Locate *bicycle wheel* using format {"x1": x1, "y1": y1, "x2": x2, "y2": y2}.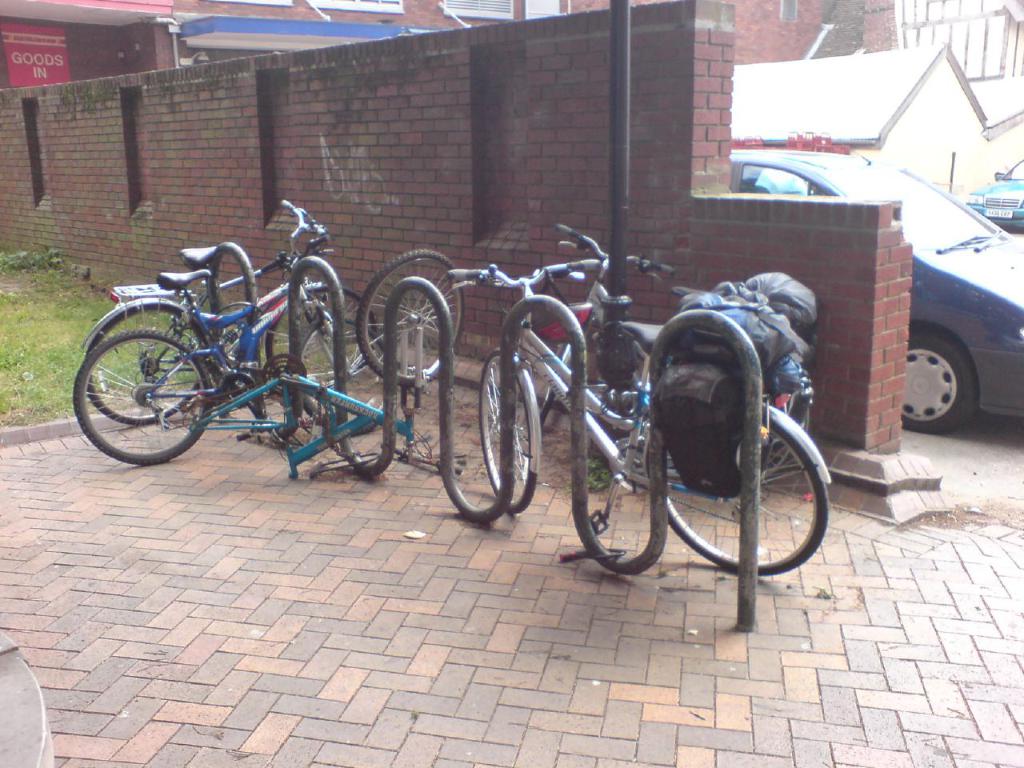
{"x1": 482, "y1": 352, "x2": 534, "y2": 514}.
